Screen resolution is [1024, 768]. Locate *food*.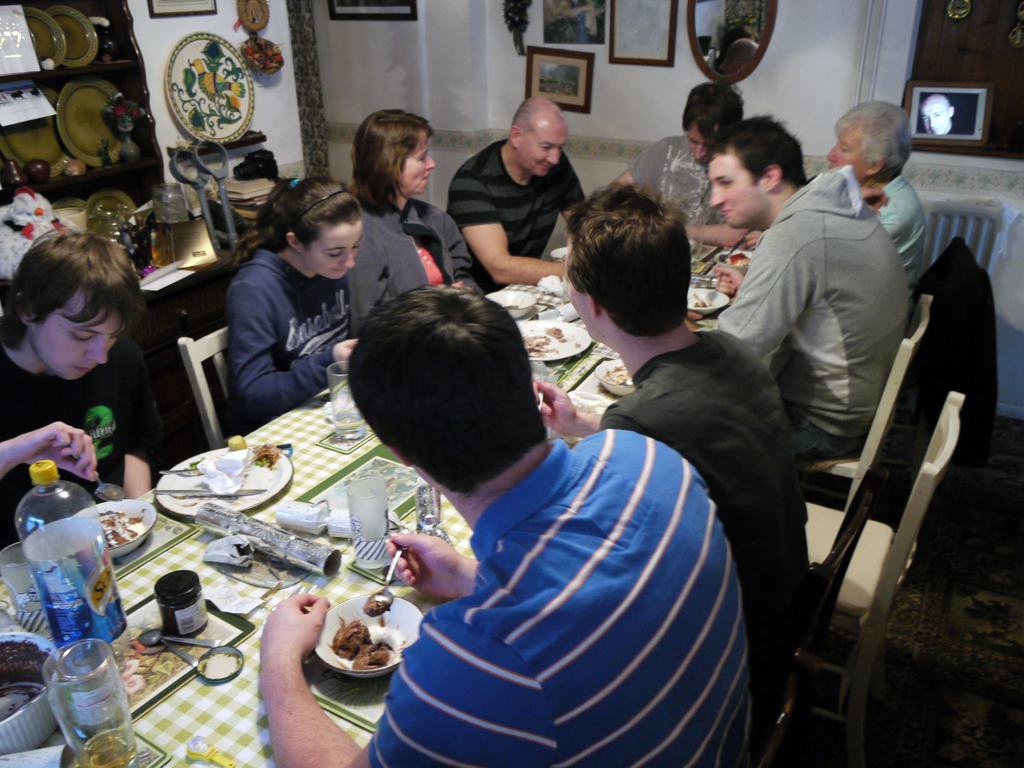
bbox=(604, 364, 630, 383).
